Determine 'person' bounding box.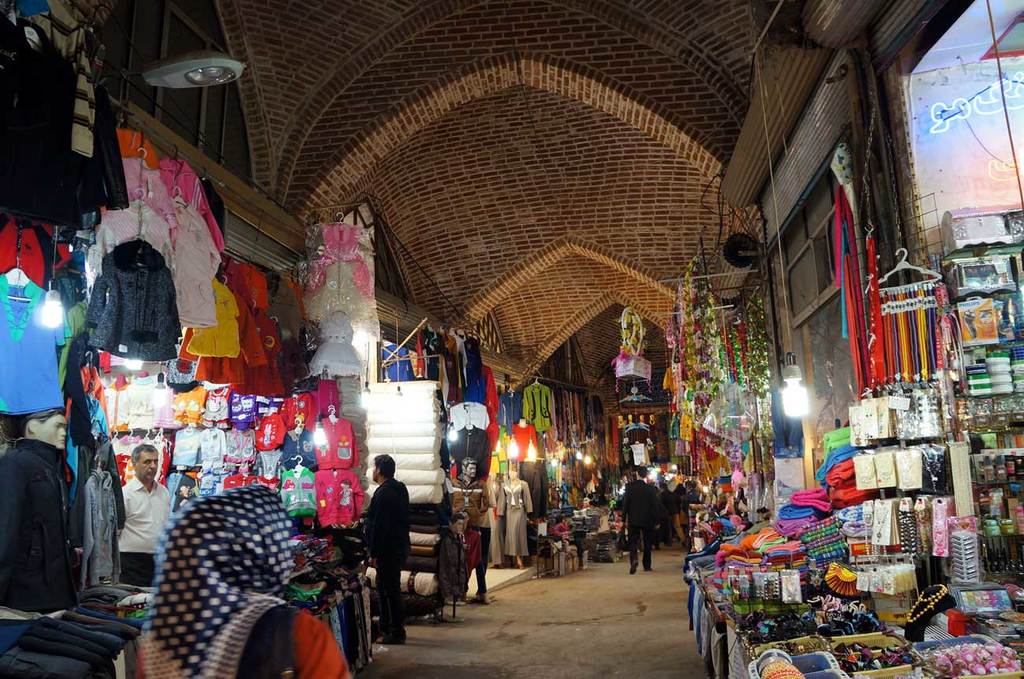
Determined: <region>449, 457, 488, 605</region>.
